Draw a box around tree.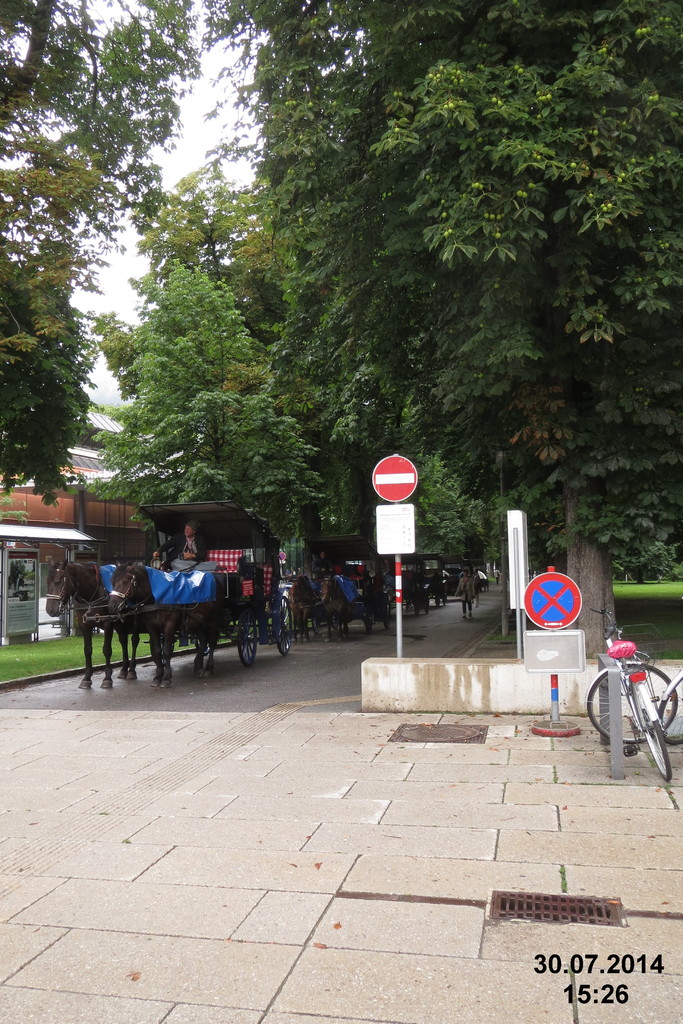
(x1=0, y1=0, x2=213, y2=513).
